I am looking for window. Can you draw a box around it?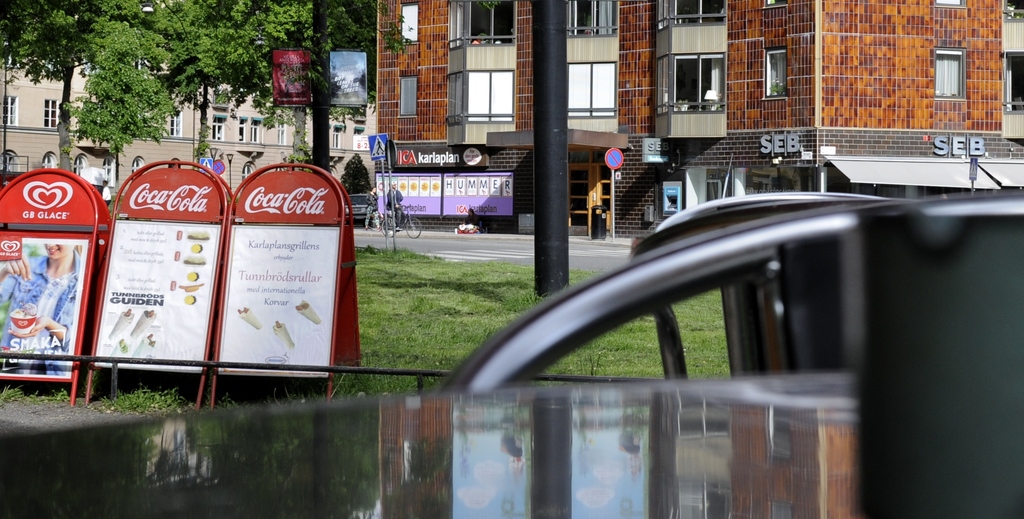
Sure, the bounding box is crop(655, 47, 730, 107).
